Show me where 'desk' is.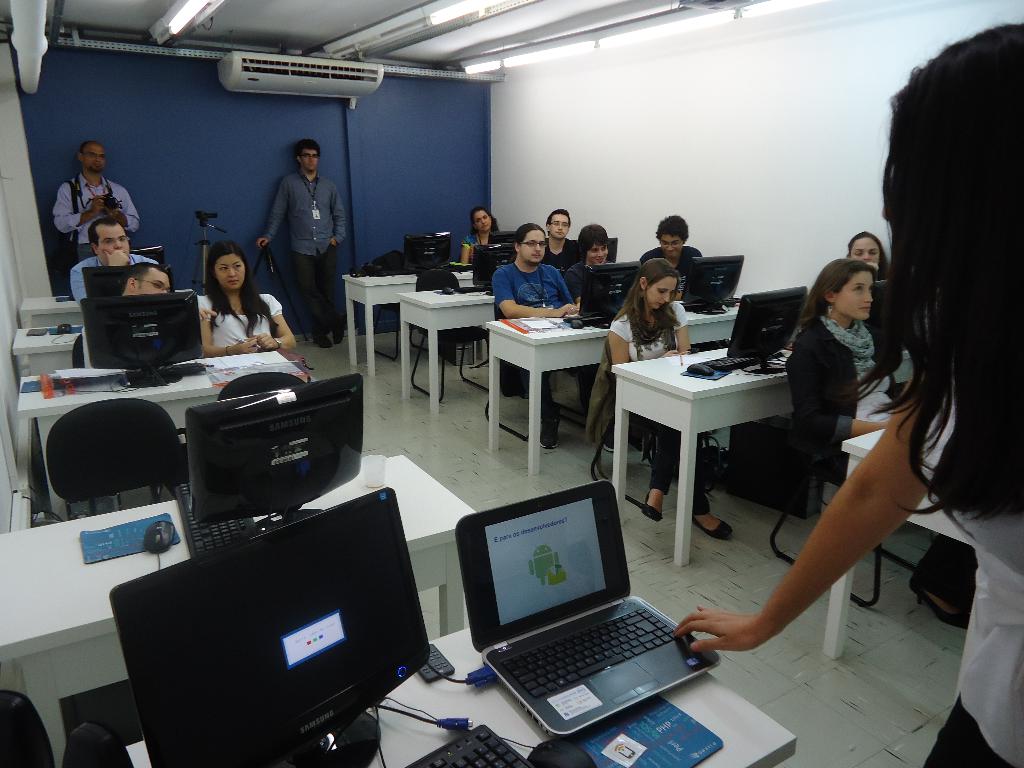
'desk' is at [left=484, top=303, right=744, bottom=476].
